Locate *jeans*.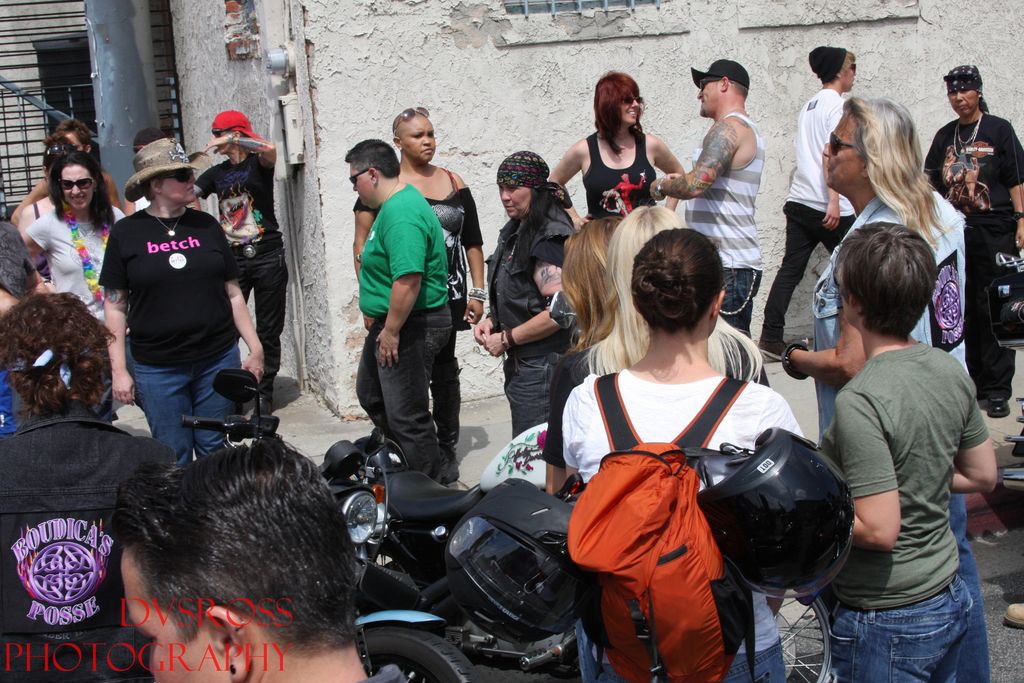
Bounding box: <bbox>425, 311, 467, 443</bbox>.
